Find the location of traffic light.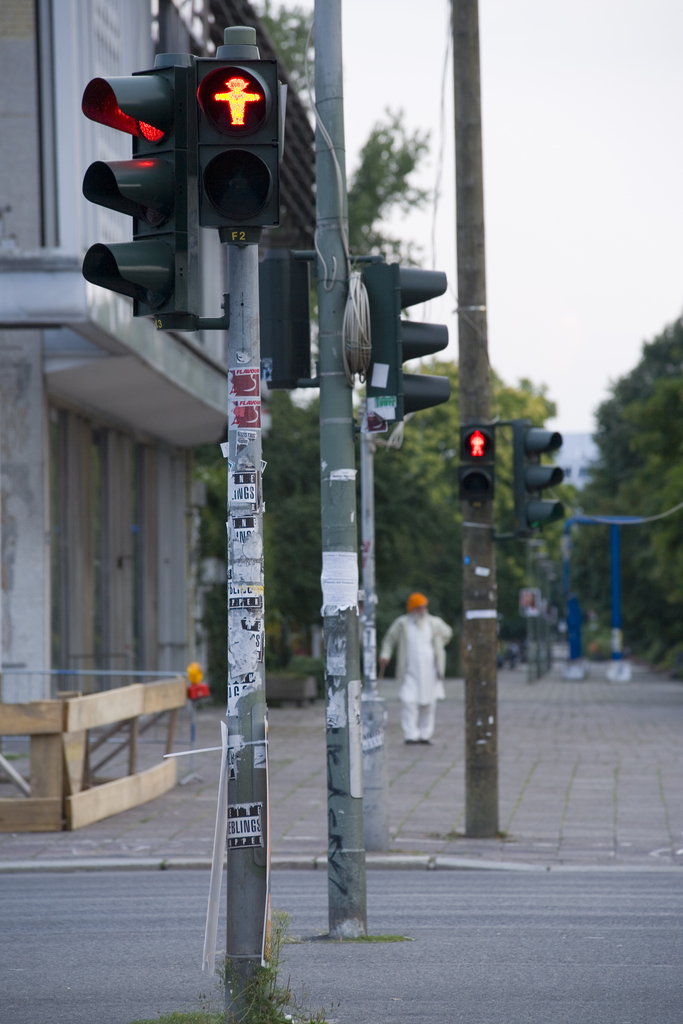
Location: bbox=[354, 253, 450, 435].
